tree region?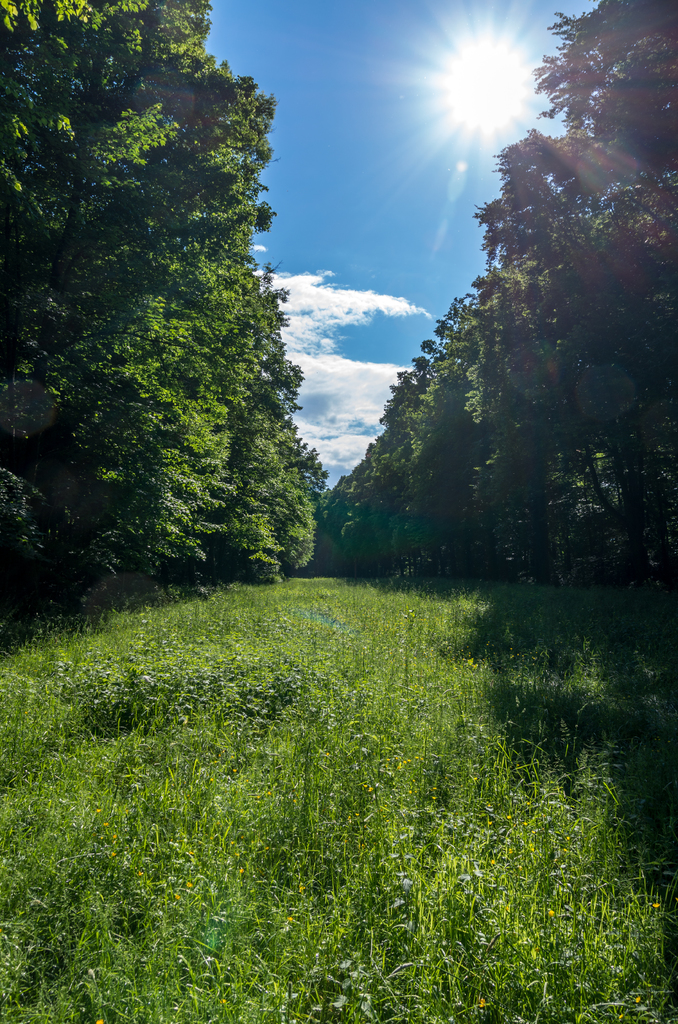
318,0,677,588
